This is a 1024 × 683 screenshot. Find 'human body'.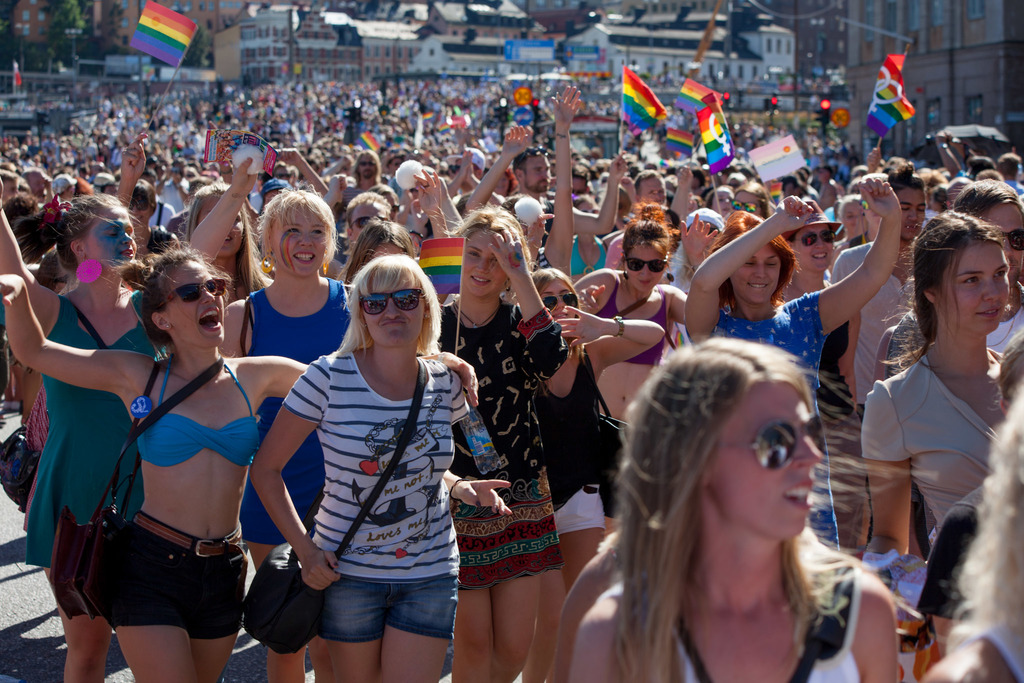
Bounding box: rect(3, 79, 1023, 682).
